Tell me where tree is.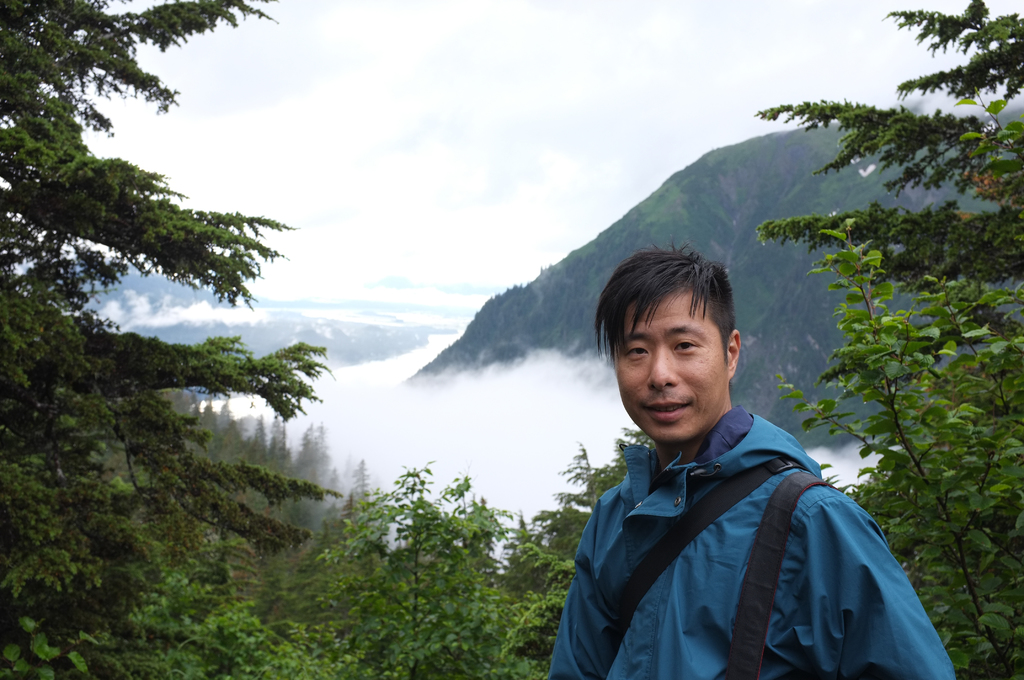
tree is at rect(728, 0, 1023, 387).
